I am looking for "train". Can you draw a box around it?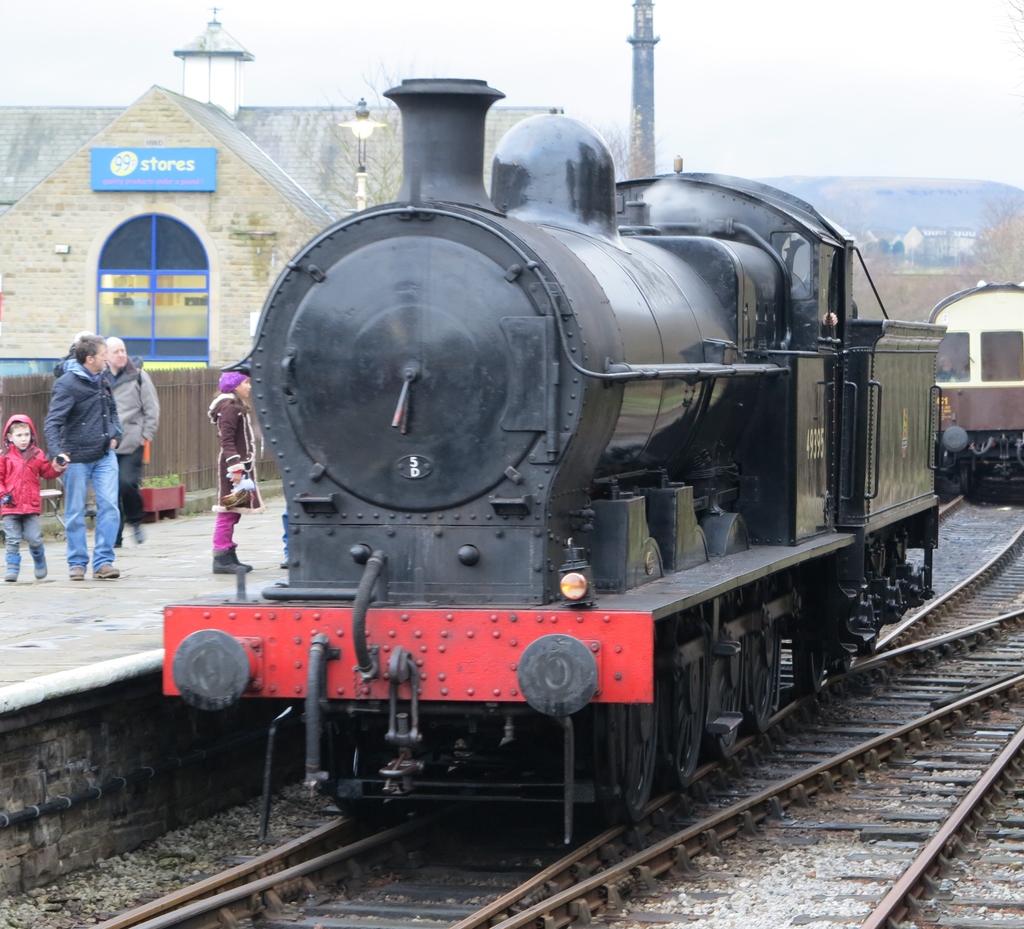
Sure, the bounding box is rect(924, 280, 1023, 499).
